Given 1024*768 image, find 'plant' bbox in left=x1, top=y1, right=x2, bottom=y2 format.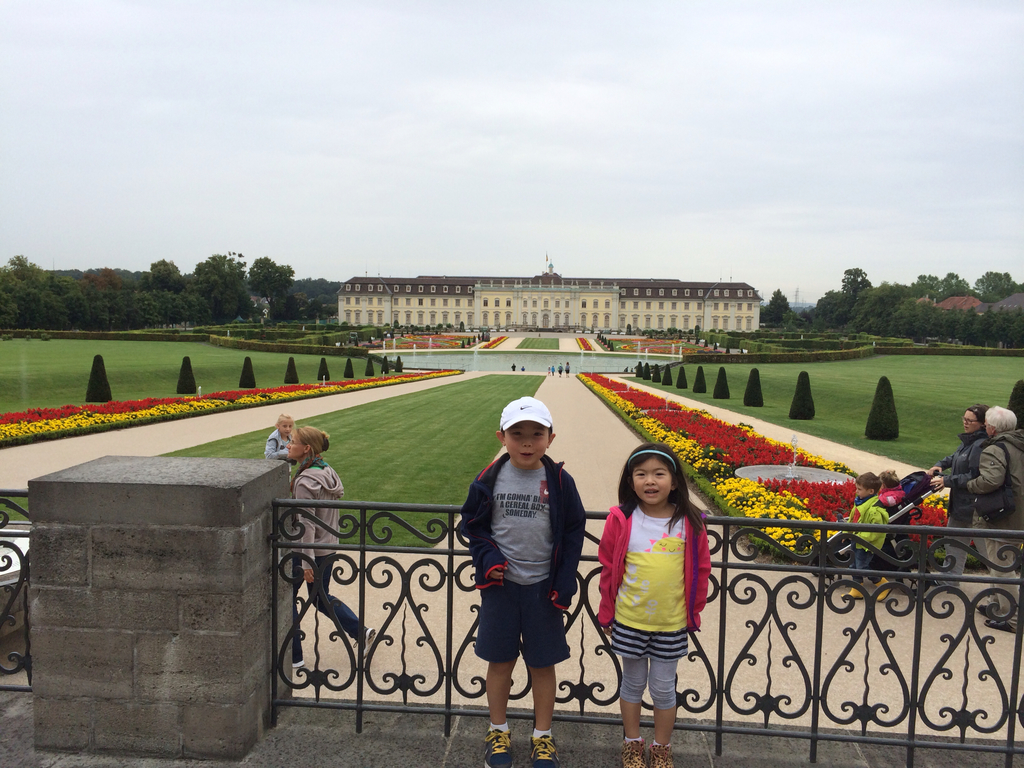
left=653, top=364, right=661, bottom=383.
